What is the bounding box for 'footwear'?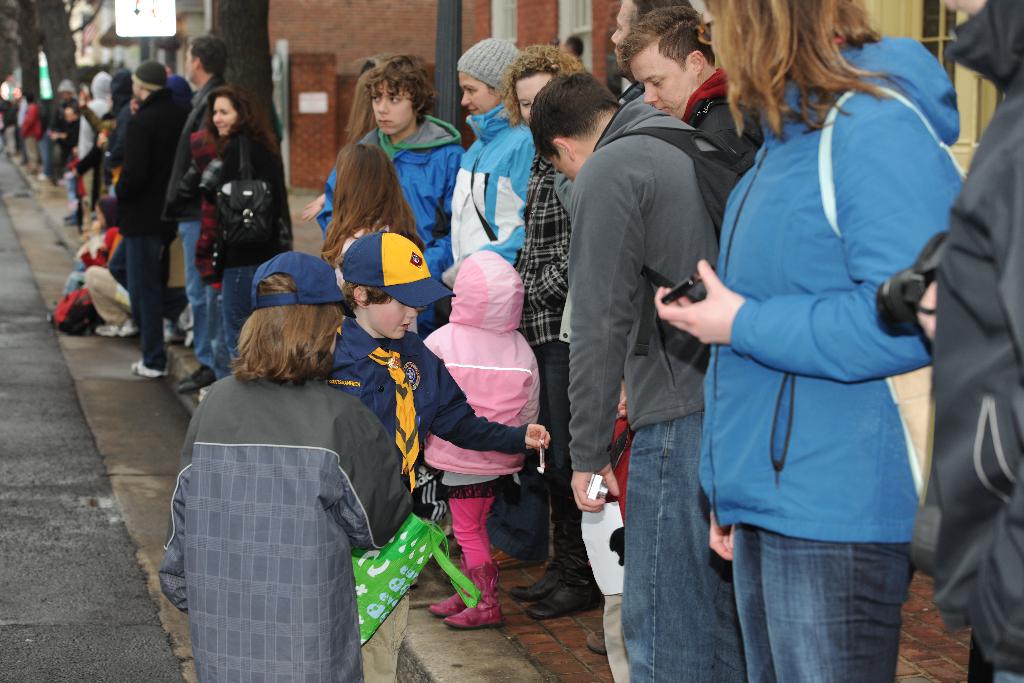
(8, 152, 17, 158).
